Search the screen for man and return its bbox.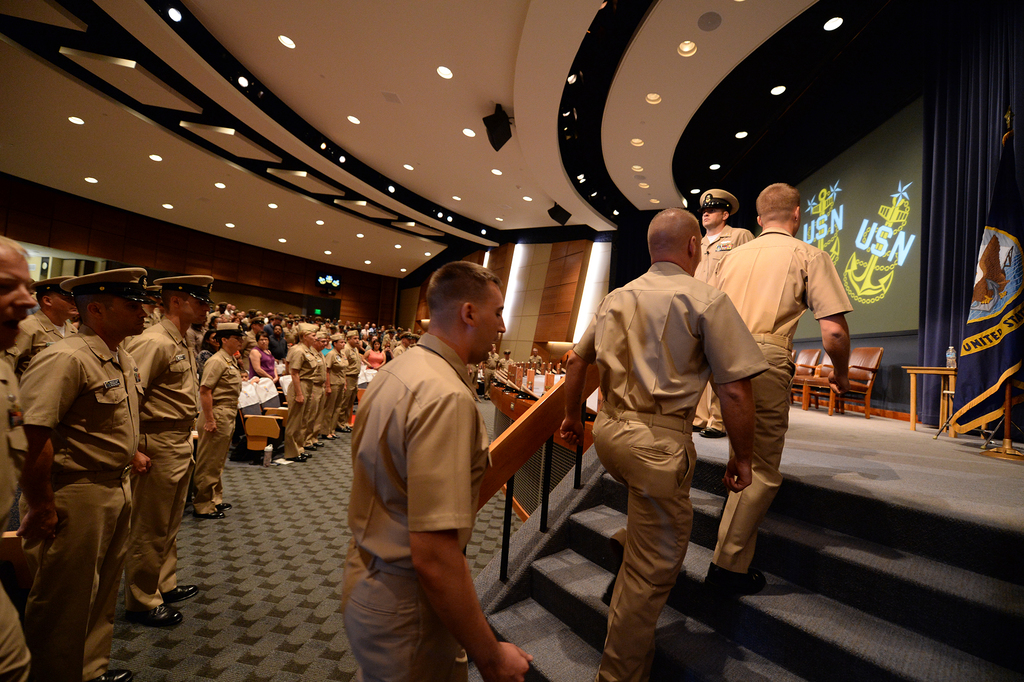
Found: bbox=[10, 277, 79, 383].
